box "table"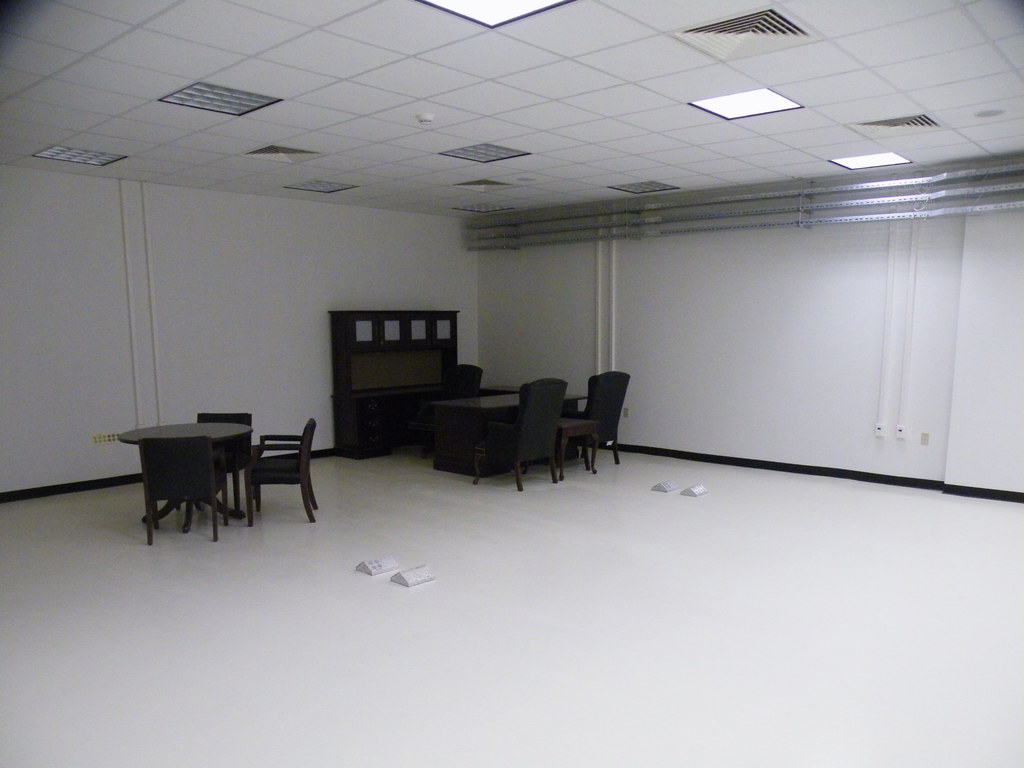
(429,383,586,476)
